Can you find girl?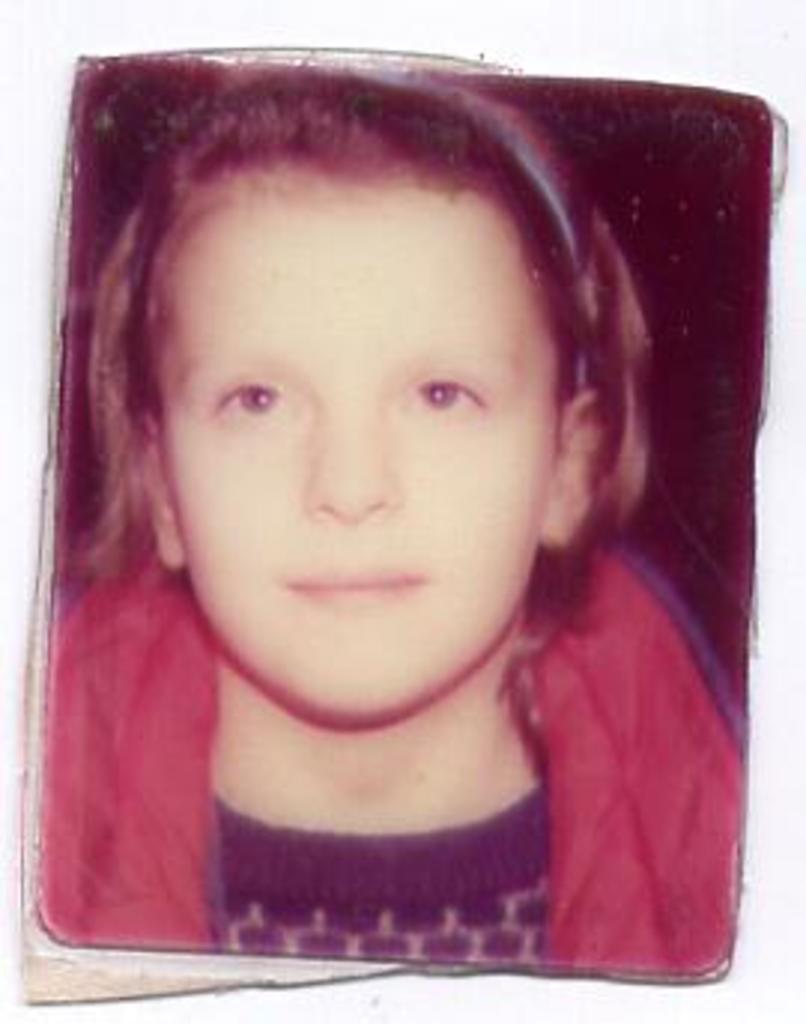
Yes, bounding box: bbox(45, 72, 737, 970).
